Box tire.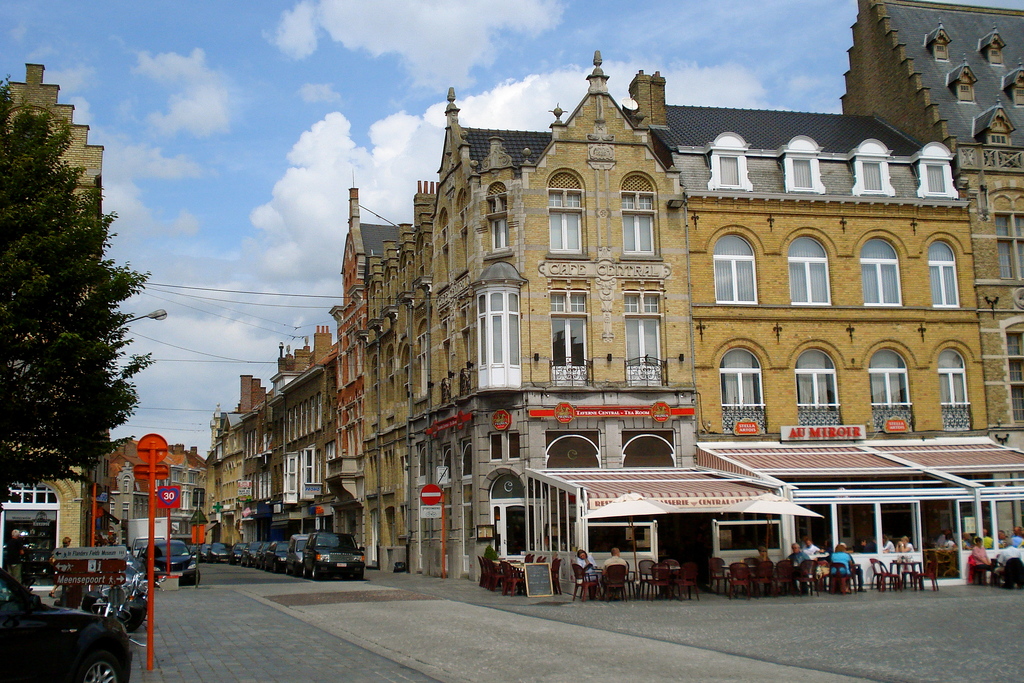
<box>355,565,365,580</box>.
